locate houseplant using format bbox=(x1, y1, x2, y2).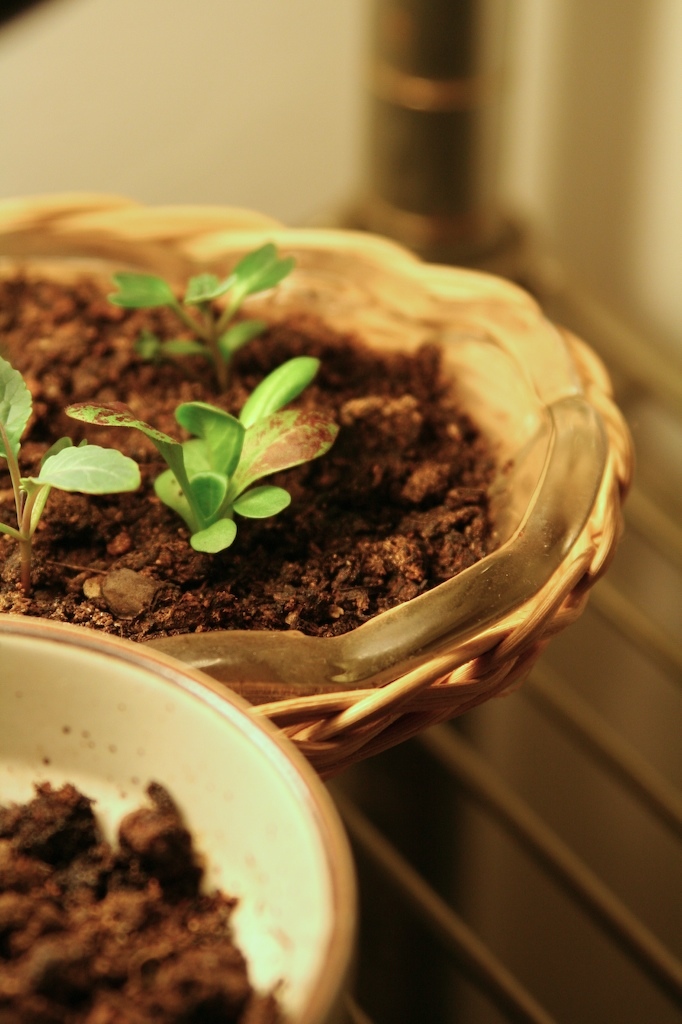
bbox=(0, 184, 638, 784).
